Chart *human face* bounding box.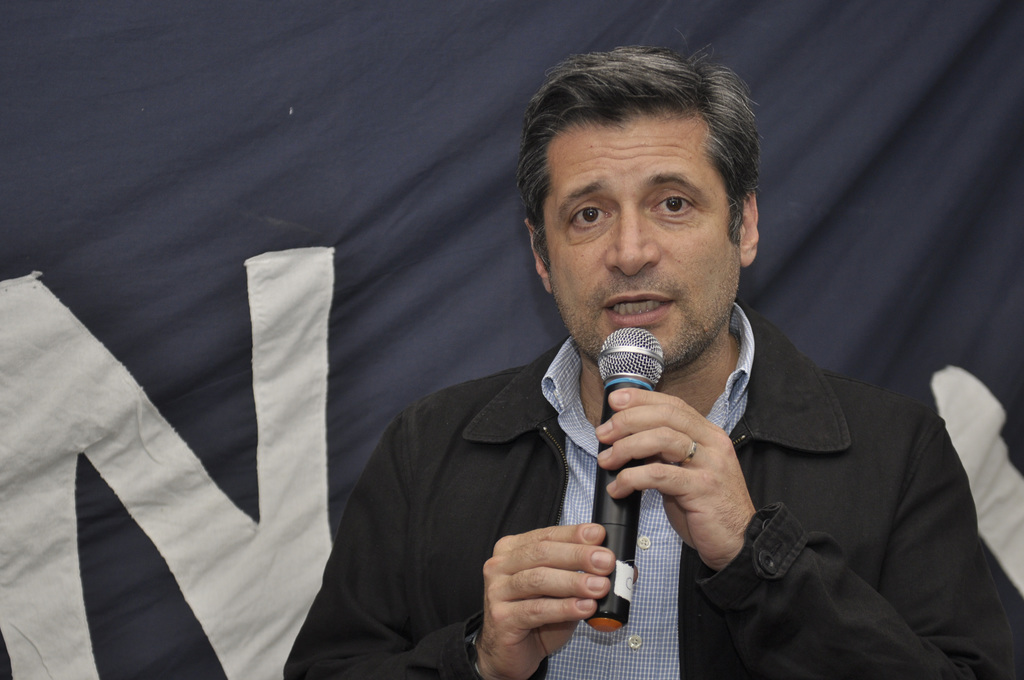
Charted: box(545, 115, 740, 371).
